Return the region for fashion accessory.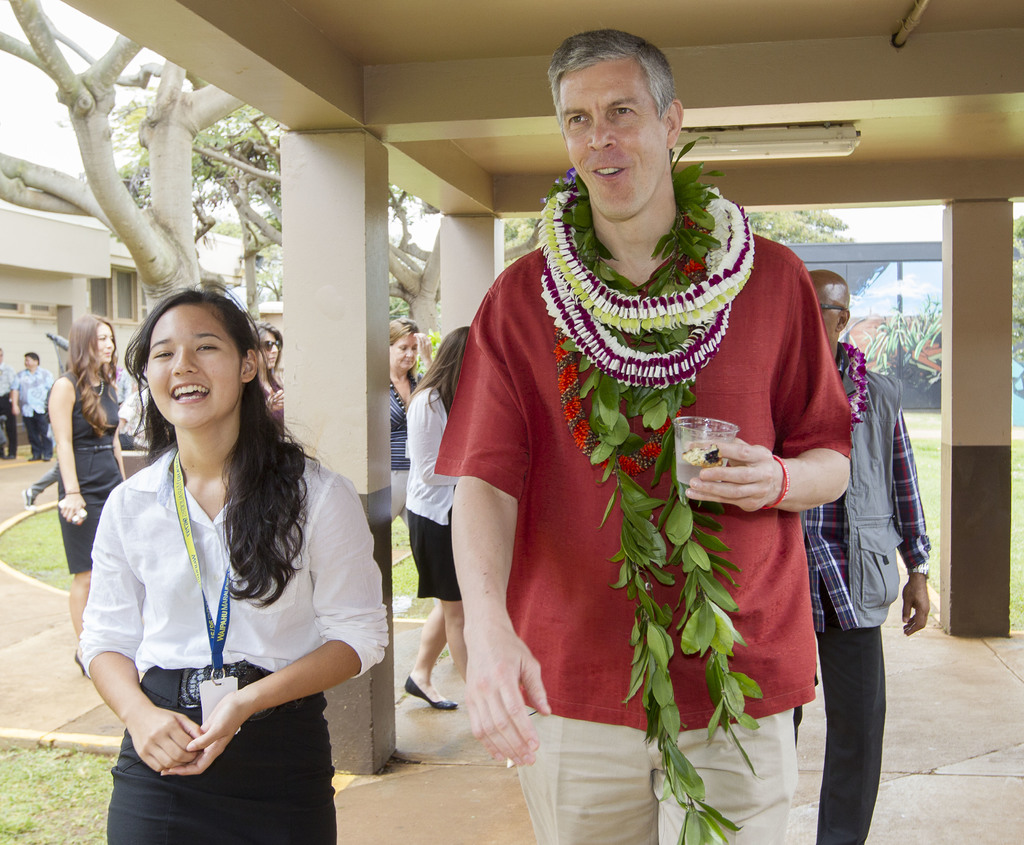
(left=529, top=176, right=759, bottom=374).
